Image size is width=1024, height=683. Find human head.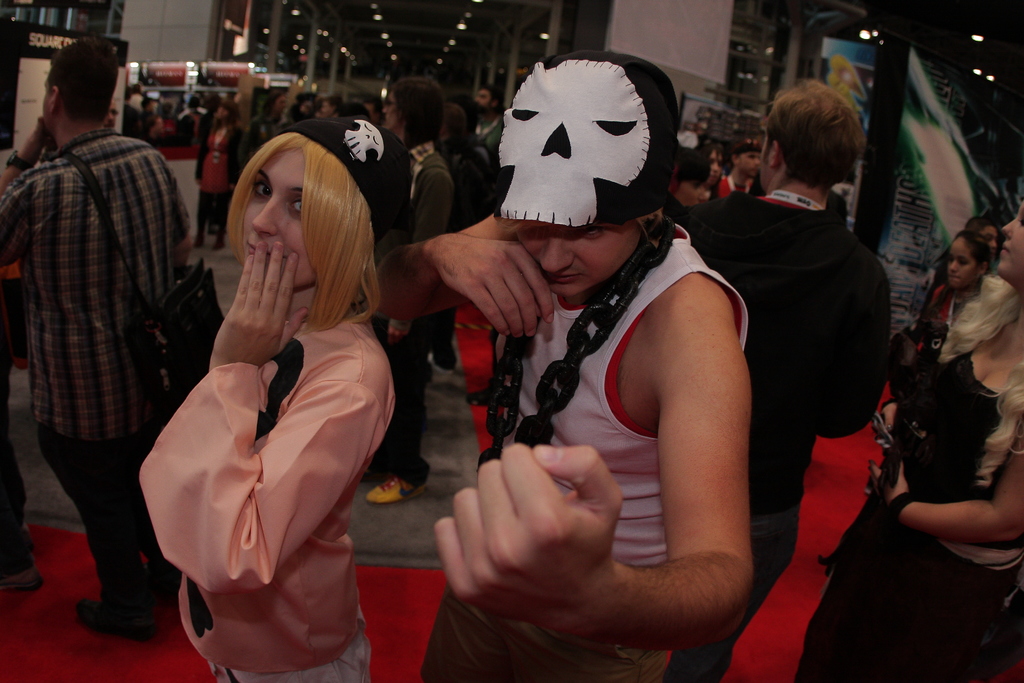
755, 83, 868, 194.
